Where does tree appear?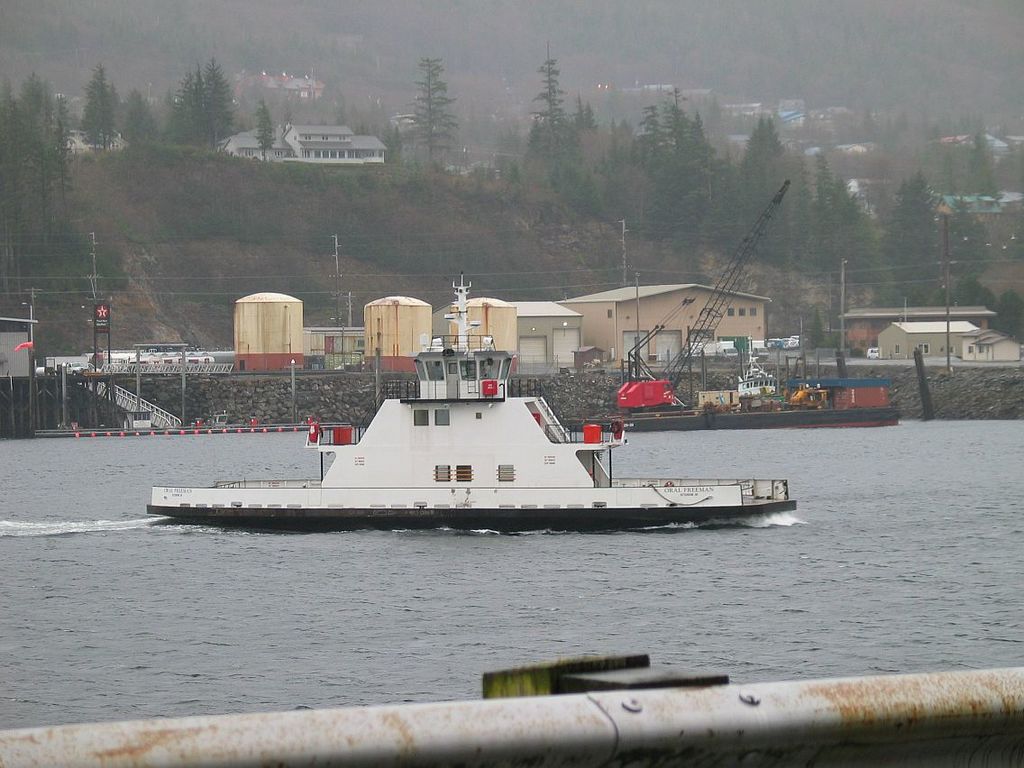
Appears at pyautogui.locateOnScreen(122, 76, 166, 154).
